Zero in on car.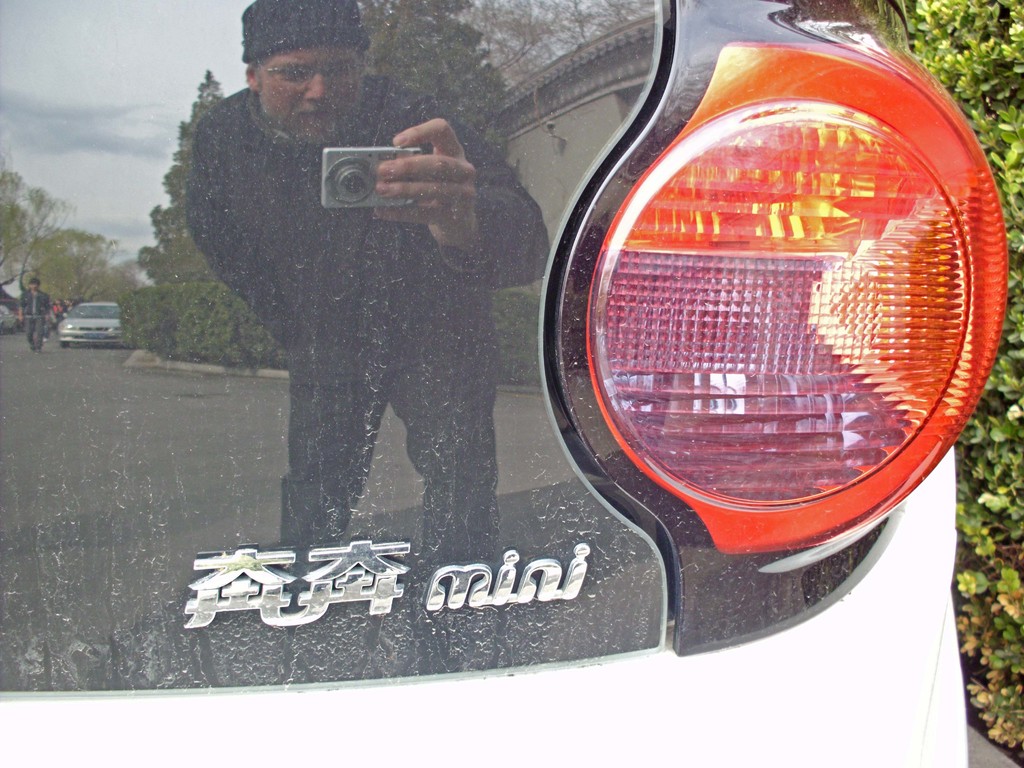
Zeroed in: {"left": 0, "top": 0, "right": 1011, "bottom": 767}.
